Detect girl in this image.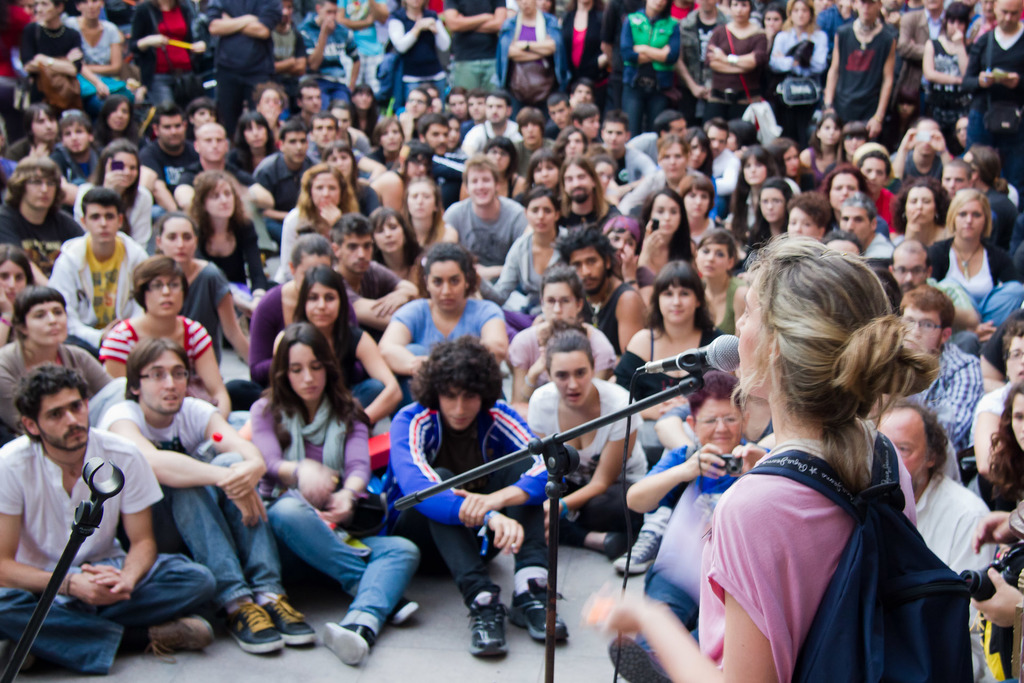
Detection: 473 183 572 343.
